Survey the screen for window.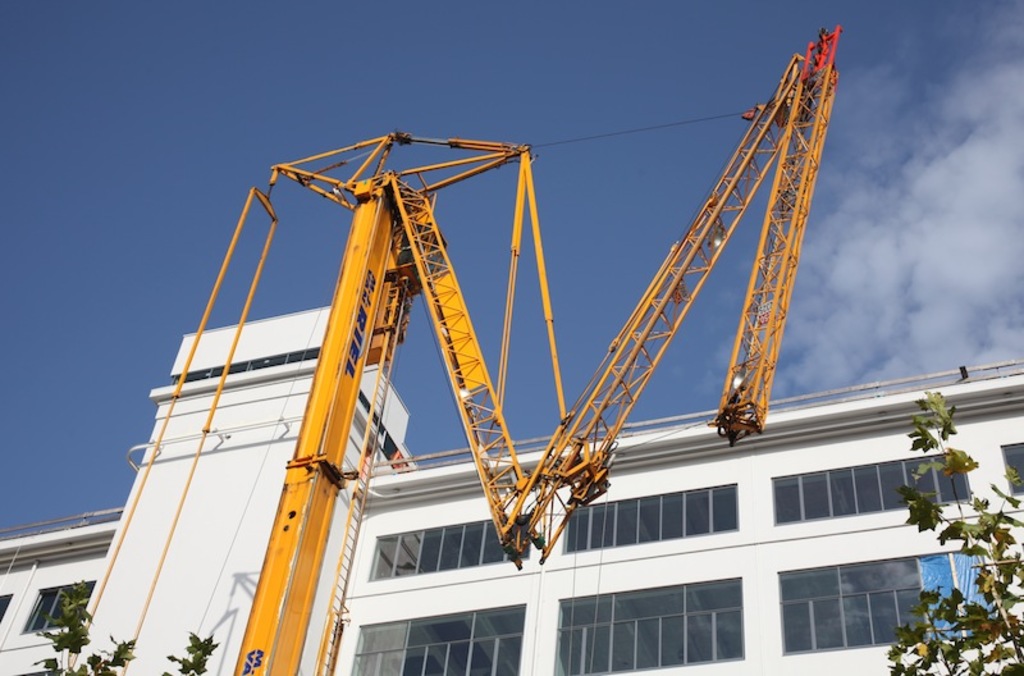
Survey found: bbox=[782, 457, 995, 531].
